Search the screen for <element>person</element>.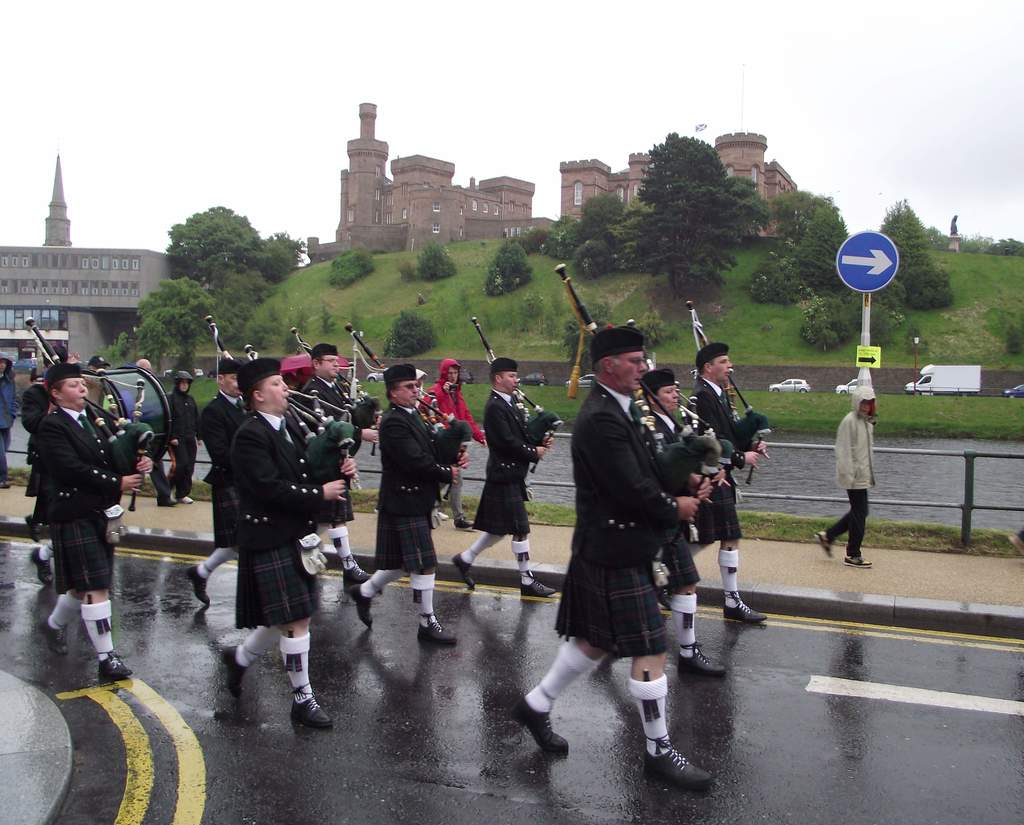
Found at 353/368/451/646.
